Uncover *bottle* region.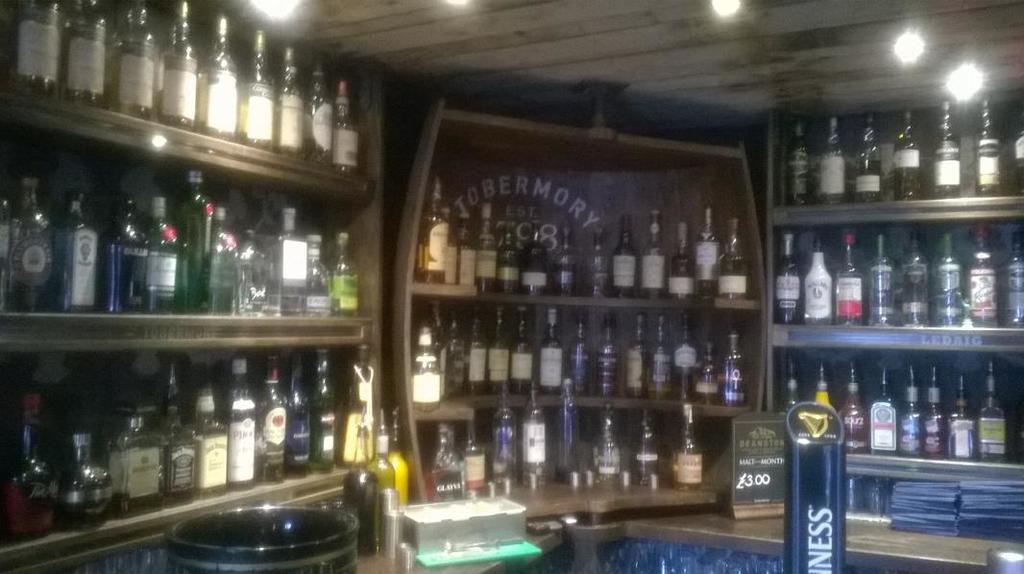
Uncovered: 646:311:665:397.
